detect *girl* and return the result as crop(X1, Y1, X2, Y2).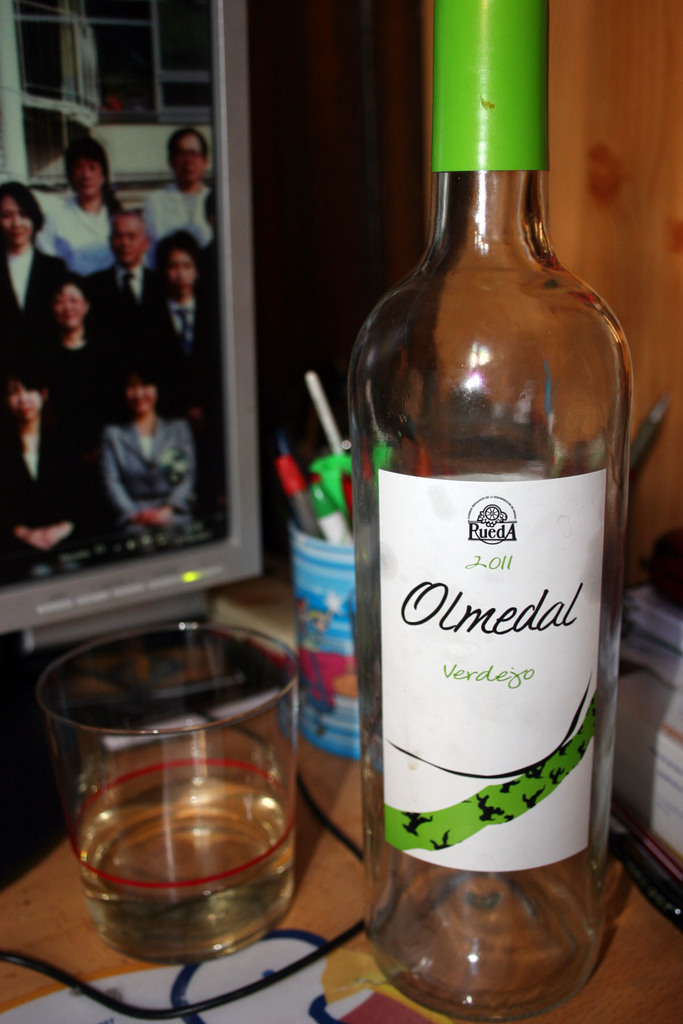
crop(1, 356, 76, 564).
